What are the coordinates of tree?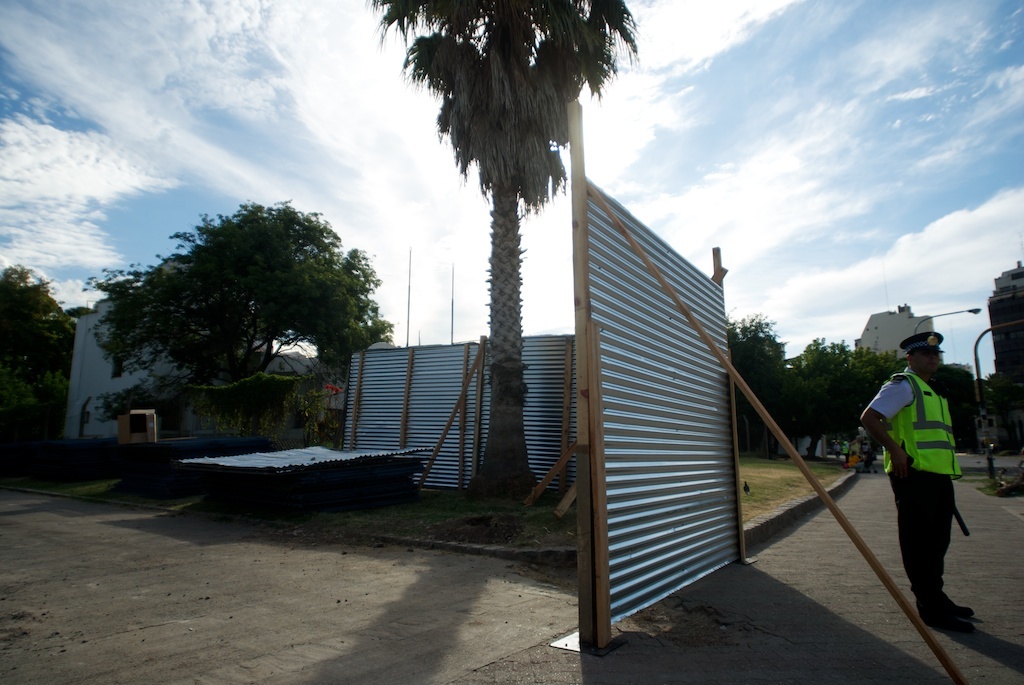
(89,202,391,445).
